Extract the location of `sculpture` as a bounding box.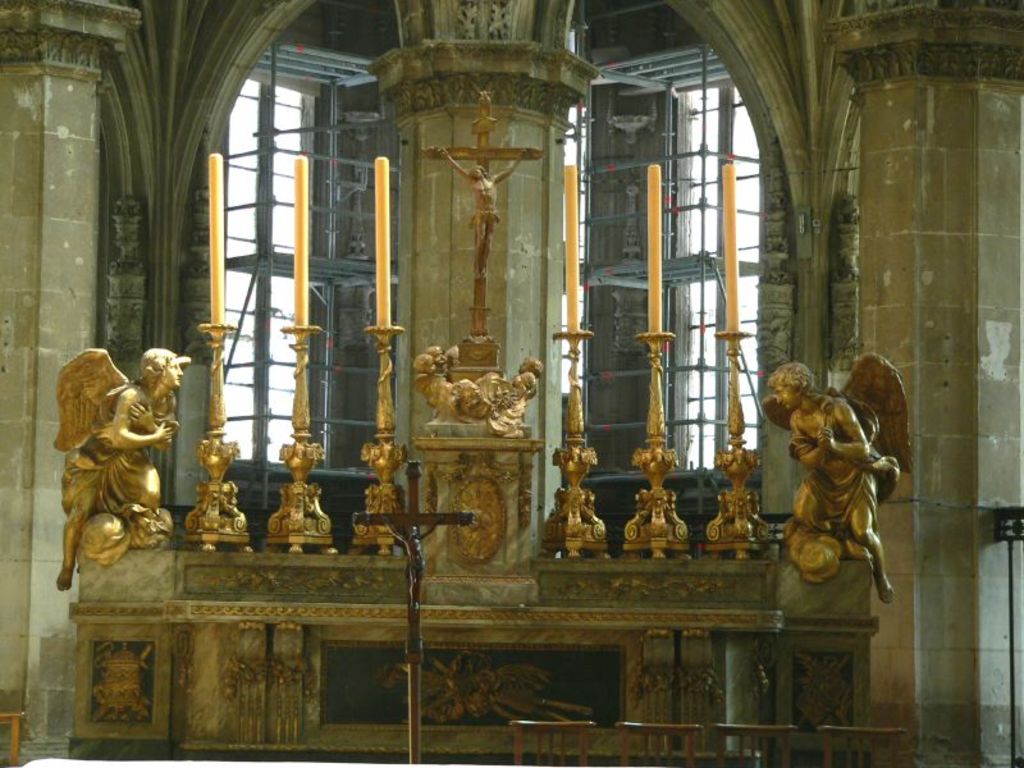
(left=46, top=340, right=173, bottom=604).
